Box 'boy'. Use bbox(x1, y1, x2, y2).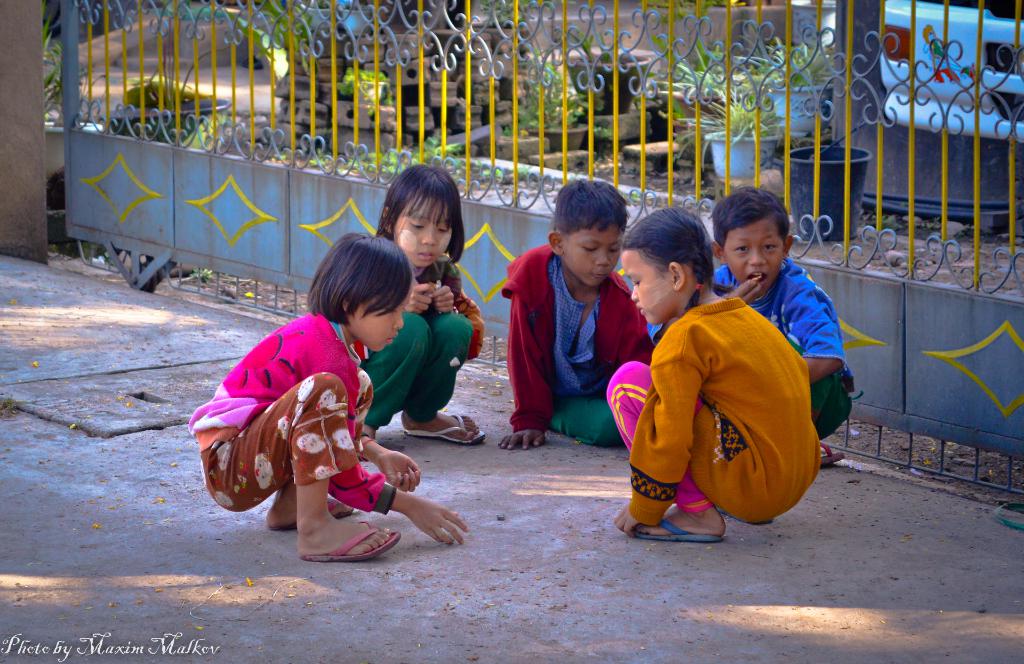
bbox(492, 180, 661, 458).
